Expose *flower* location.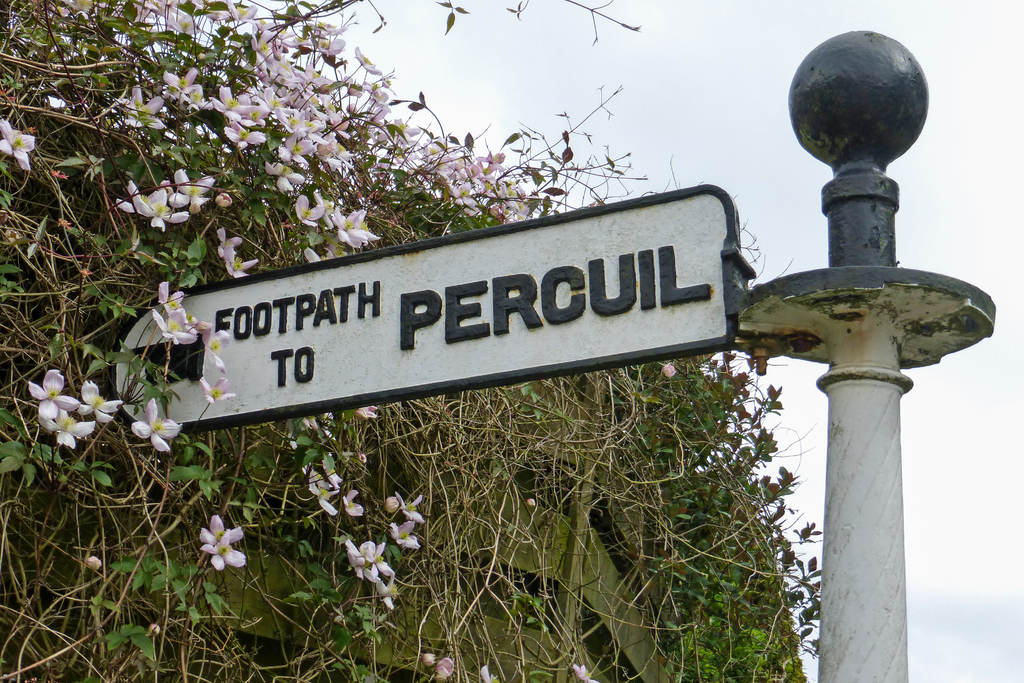
Exposed at [344,538,395,577].
